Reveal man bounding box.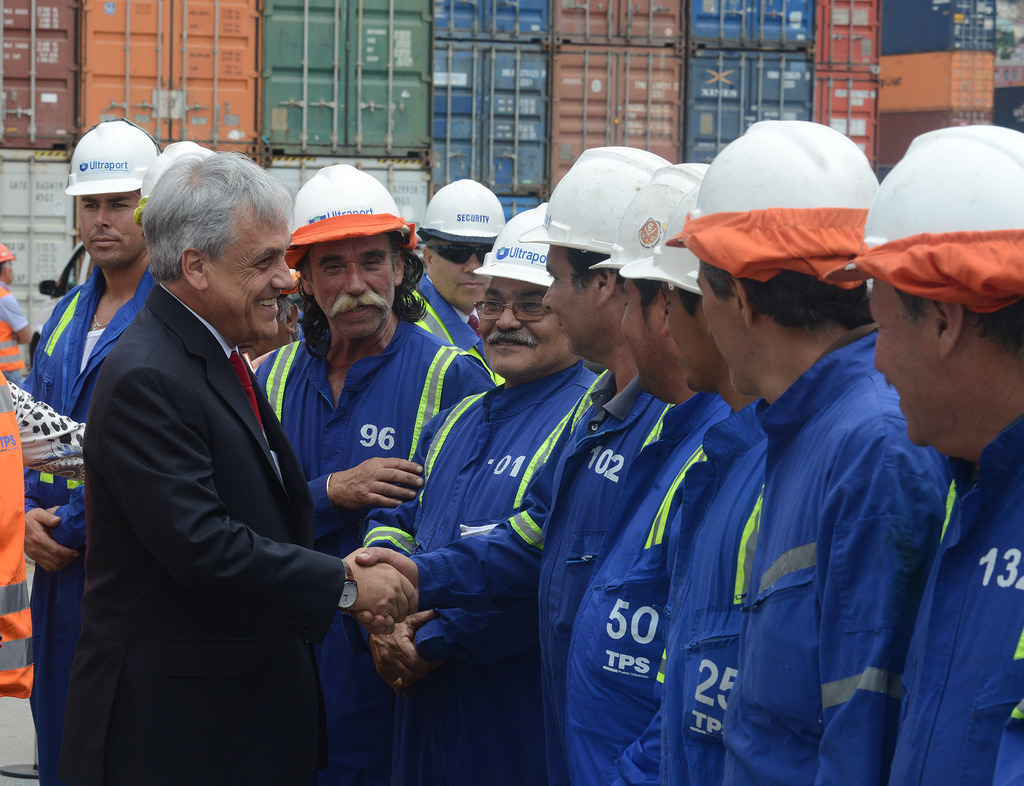
Revealed: x1=563, y1=163, x2=690, y2=785.
